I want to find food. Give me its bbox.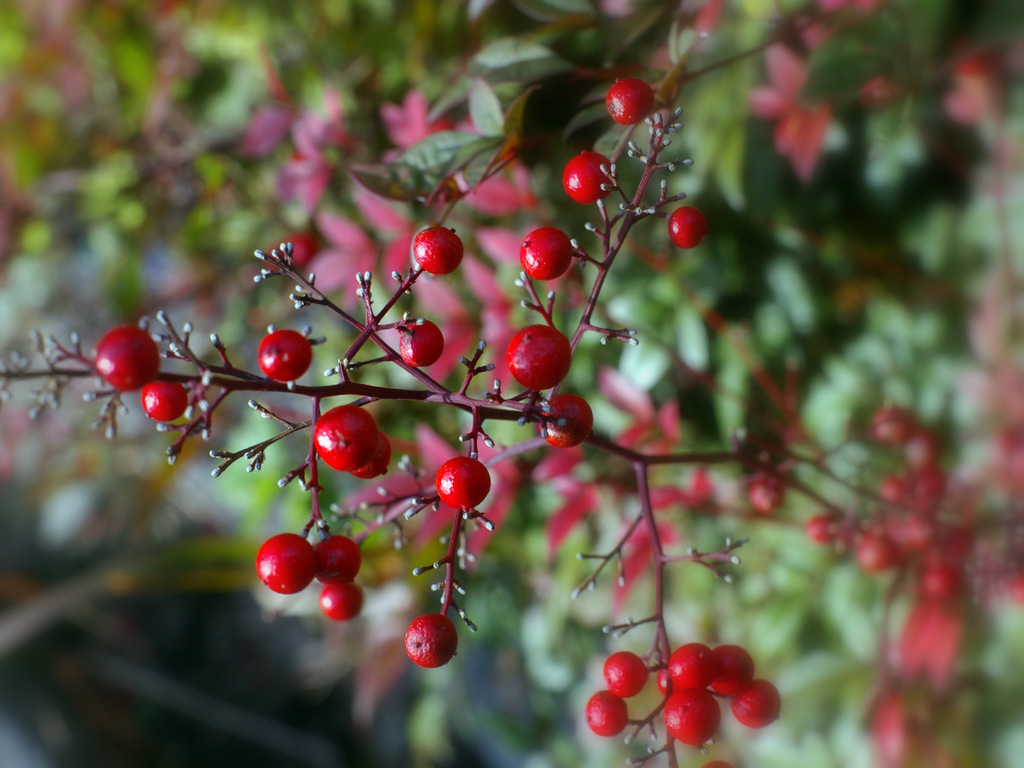
crop(655, 668, 669, 702).
